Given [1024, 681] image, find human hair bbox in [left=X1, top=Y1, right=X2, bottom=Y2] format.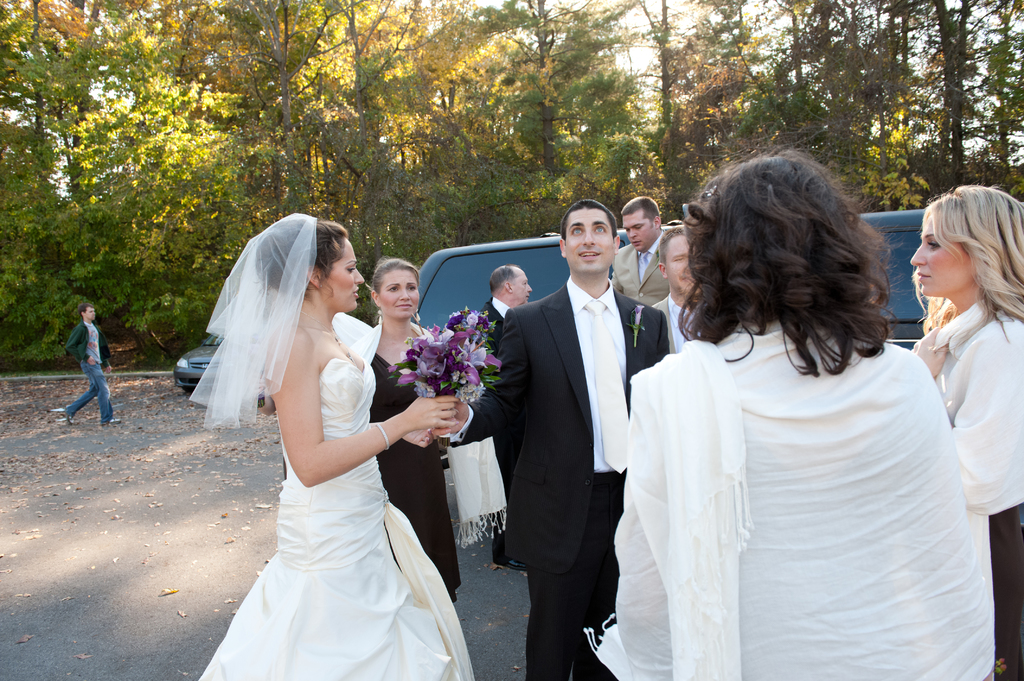
[left=556, top=196, right=620, bottom=244].
